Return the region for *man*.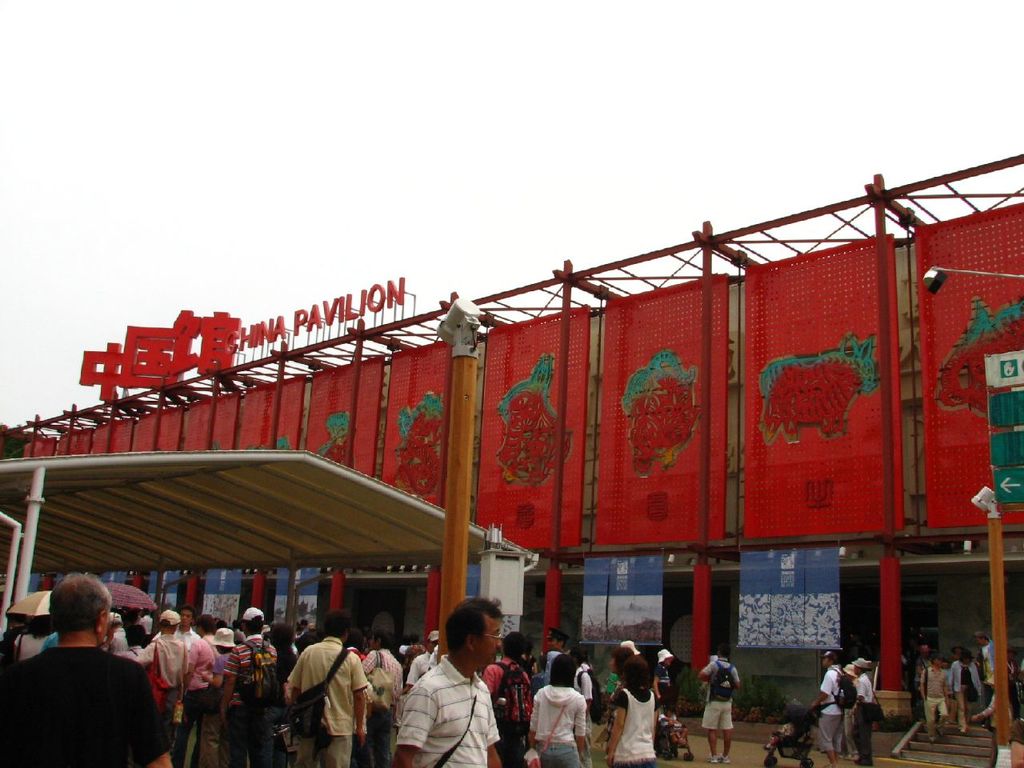
(813,654,849,767).
